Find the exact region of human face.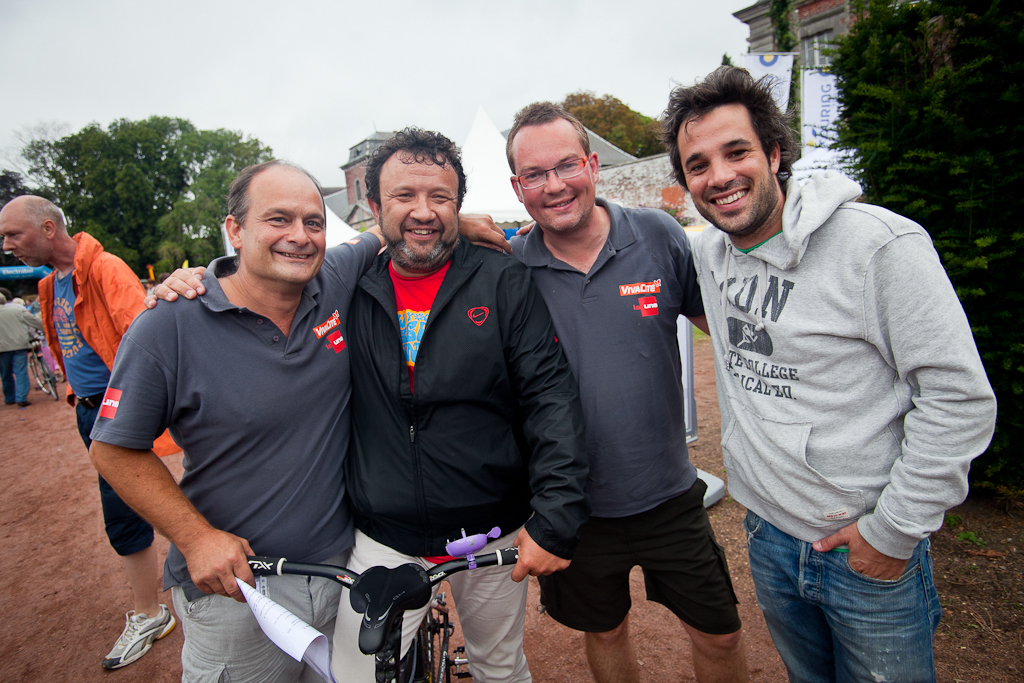
Exact region: {"x1": 506, "y1": 129, "x2": 584, "y2": 230}.
